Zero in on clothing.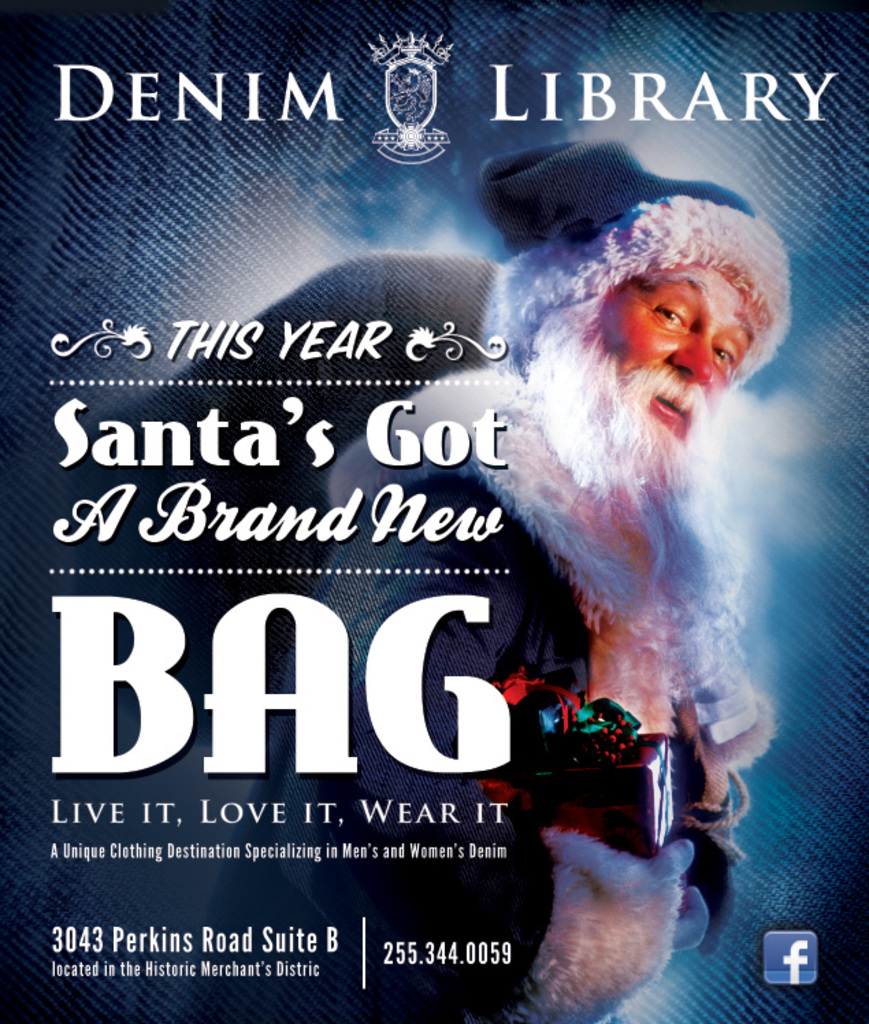
Zeroed in: (x1=122, y1=131, x2=776, y2=1023).
